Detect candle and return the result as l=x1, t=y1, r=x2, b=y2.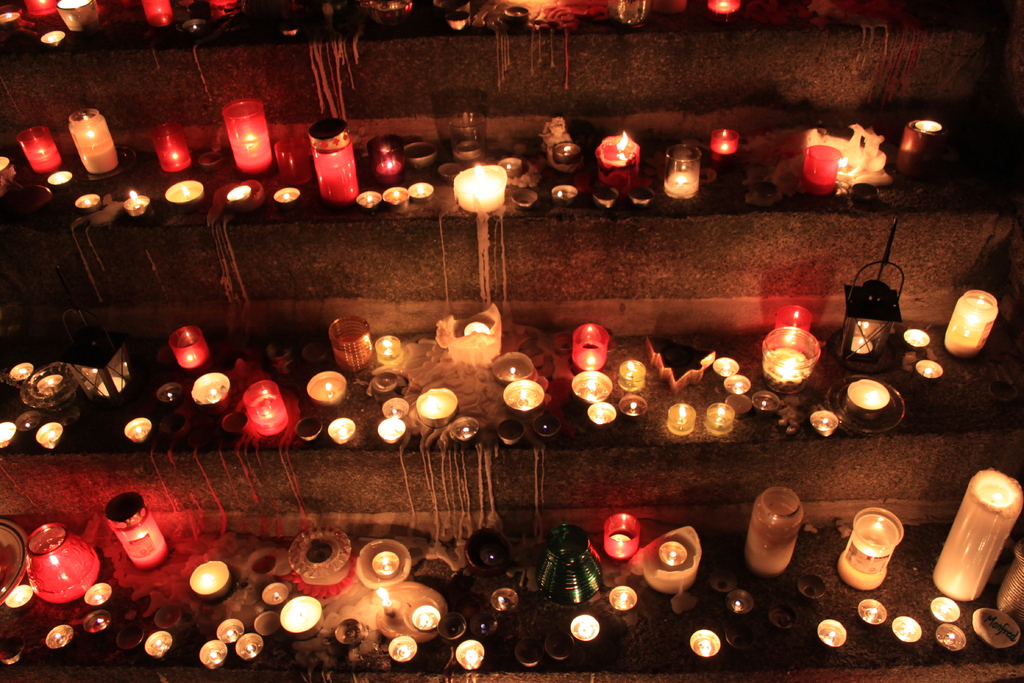
l=254, t=611, r=280, b=634.
